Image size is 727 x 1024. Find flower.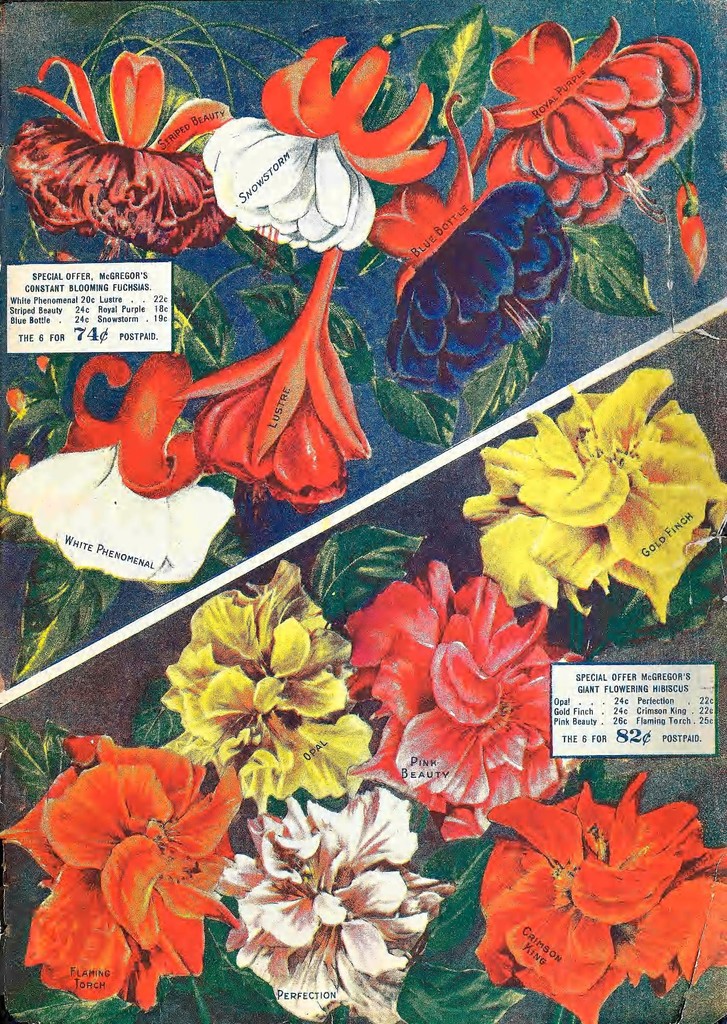
<box>154,247,377,504</box>.
